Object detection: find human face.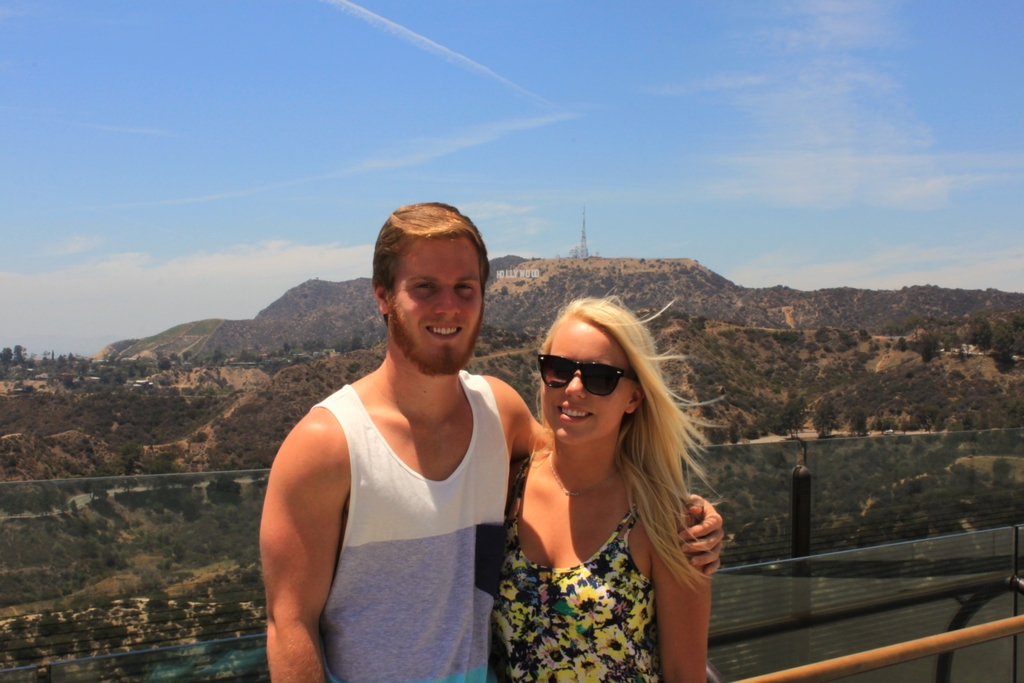
540:316:634:446.
